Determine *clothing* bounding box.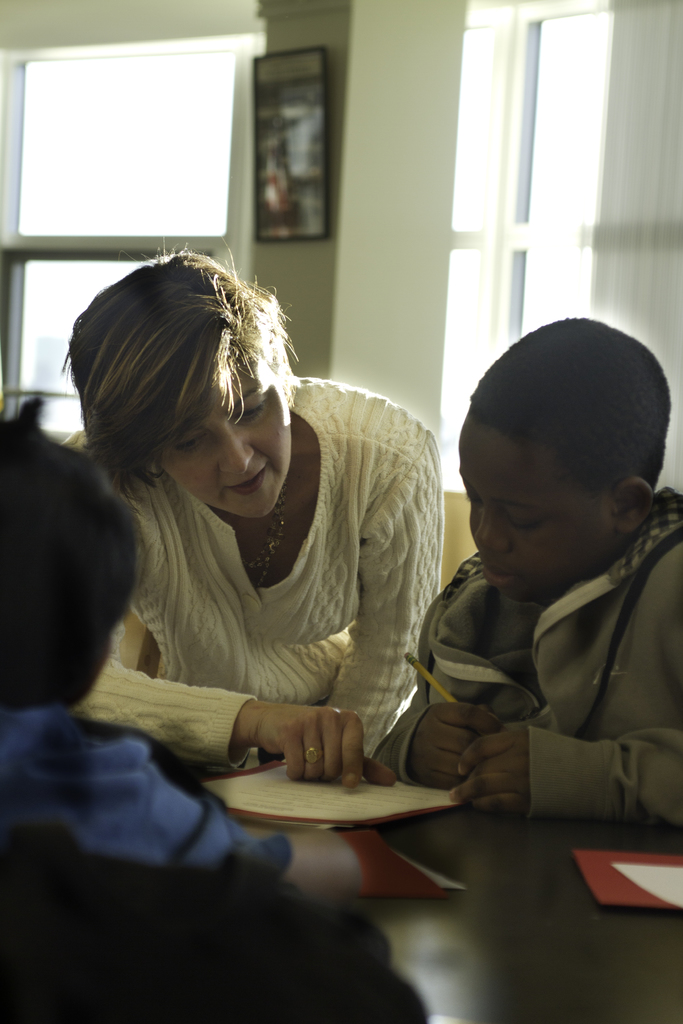
Determined: bbox=(0, 707, 290, 889).
